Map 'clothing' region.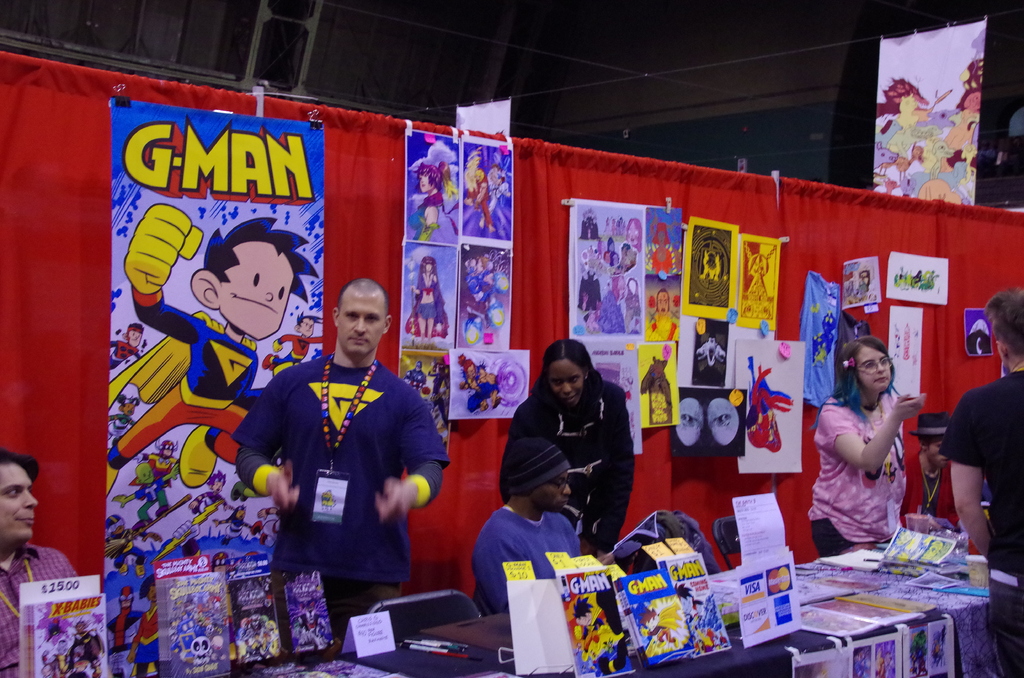
Mapped to [left=0, top=528, right=79, bottom=677].
